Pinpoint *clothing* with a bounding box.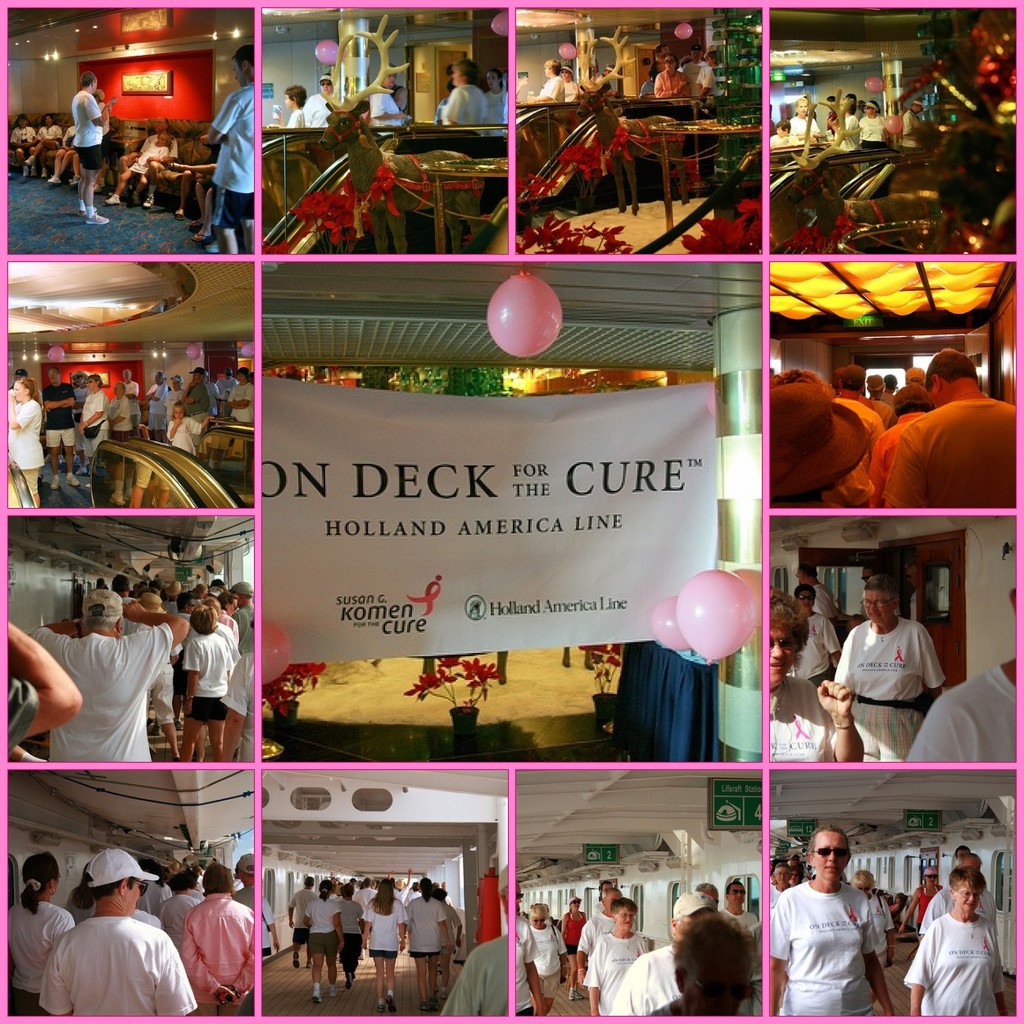
[x1=912, y1=660, x2=1023, y2=766].
